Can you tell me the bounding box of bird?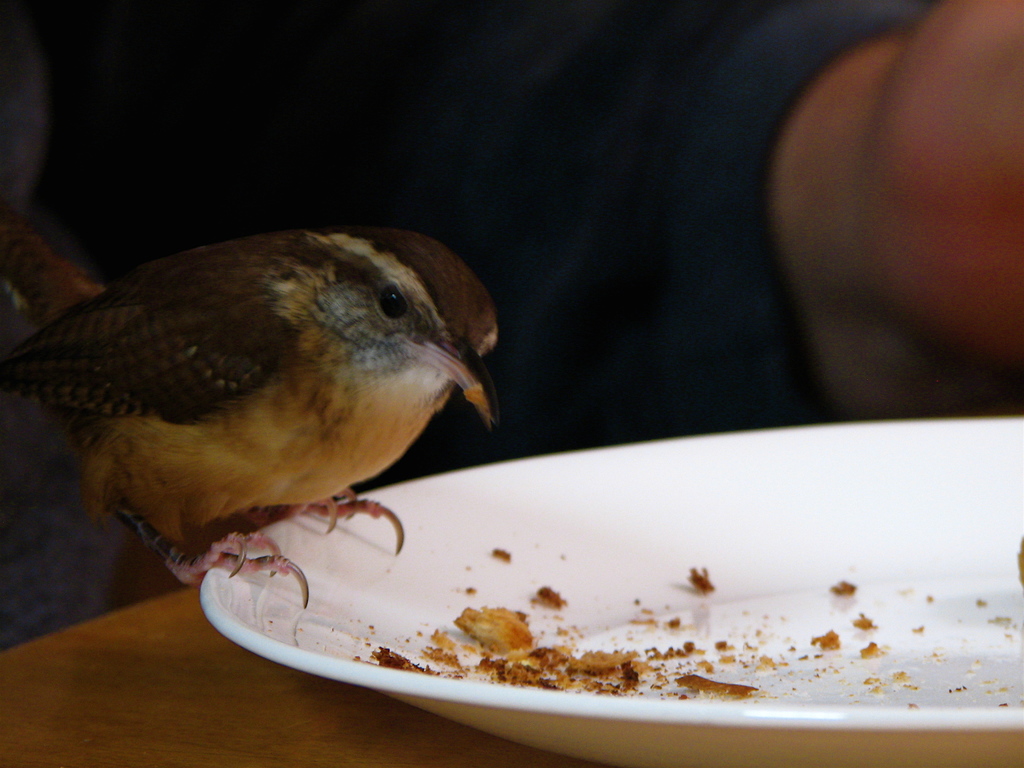
bbox(34, 225, 483, 619).
